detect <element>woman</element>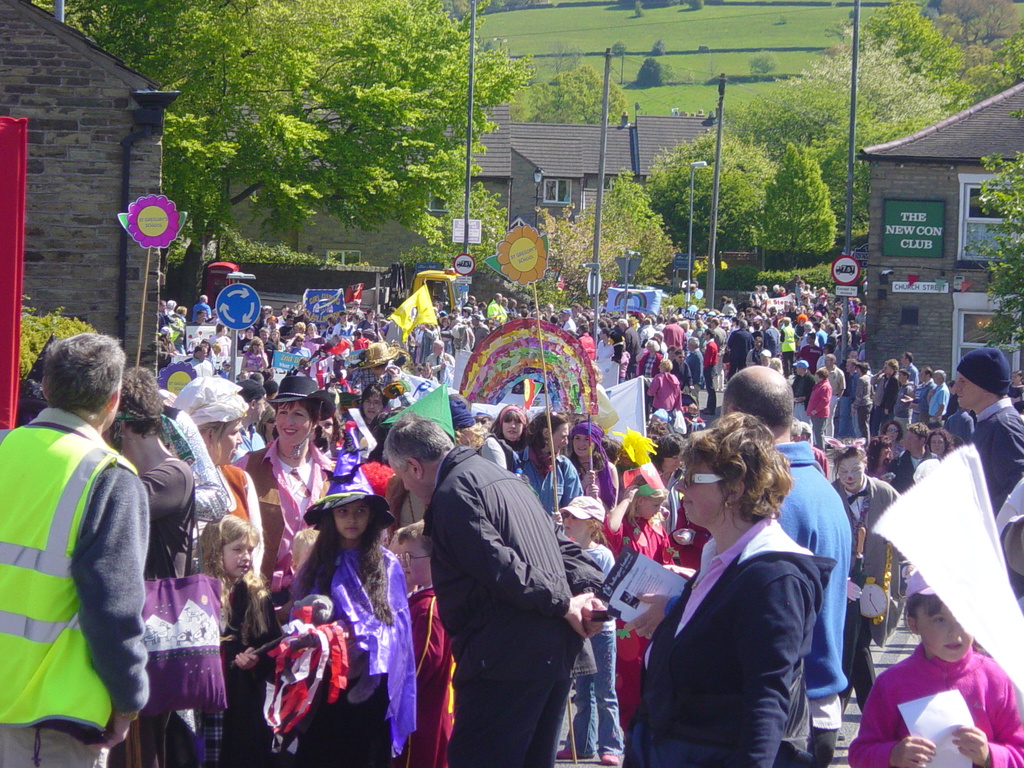
x1=1007, y1=367, x2=1023, y2=413
